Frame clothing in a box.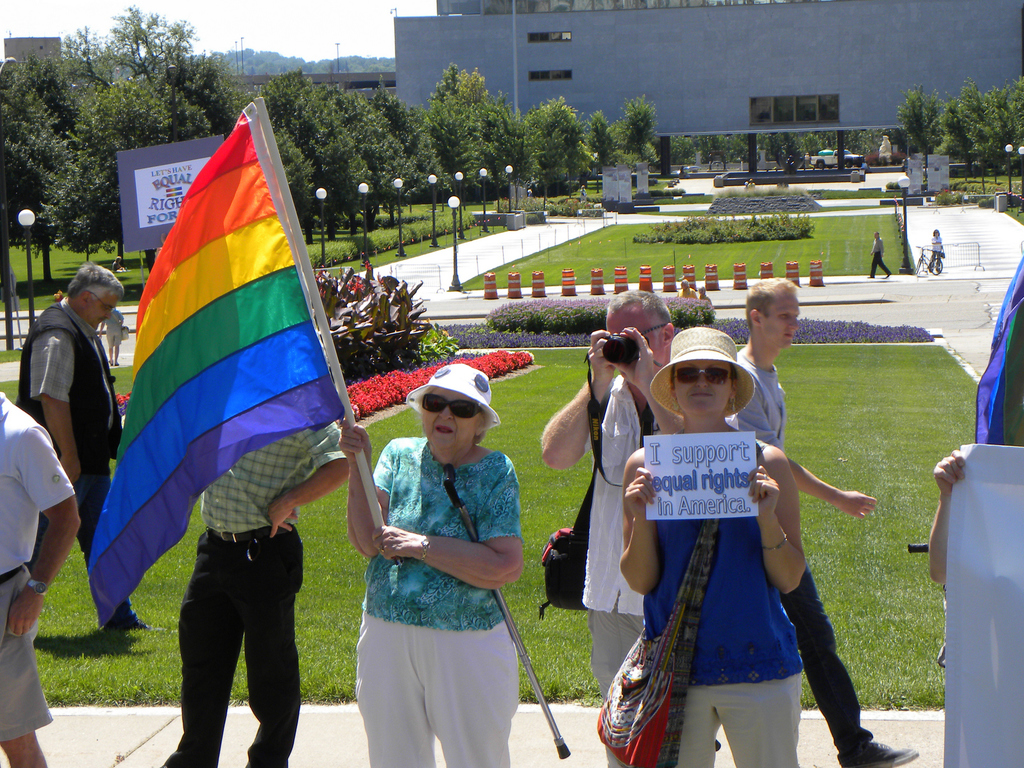
[14,304,138,636].
